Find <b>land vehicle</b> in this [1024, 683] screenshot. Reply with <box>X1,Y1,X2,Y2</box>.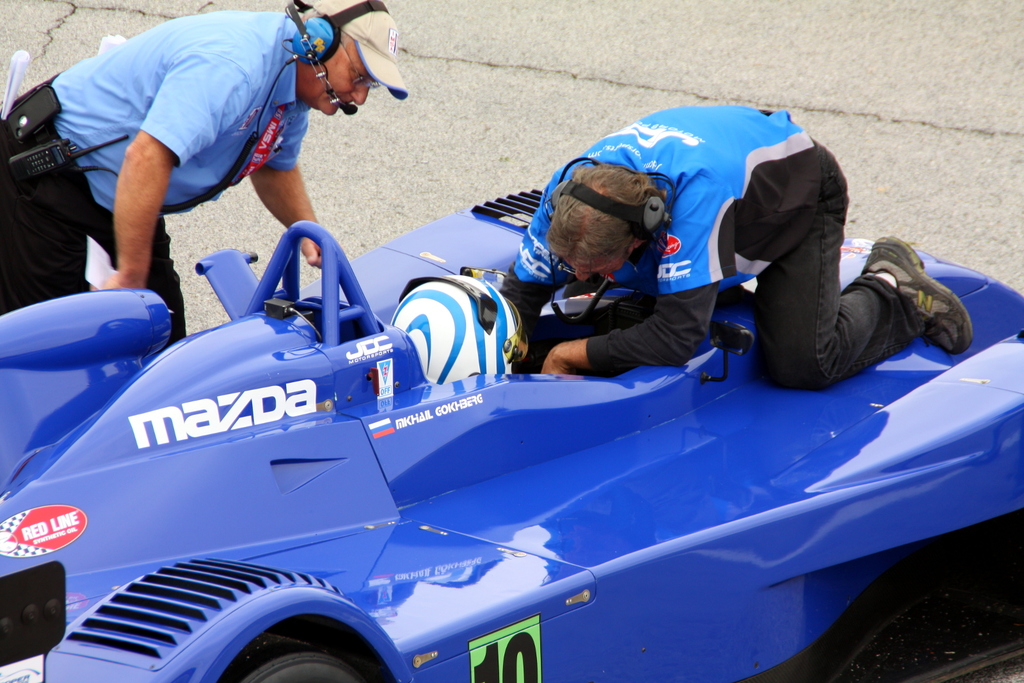
<box>70,158,992,682</box>.
